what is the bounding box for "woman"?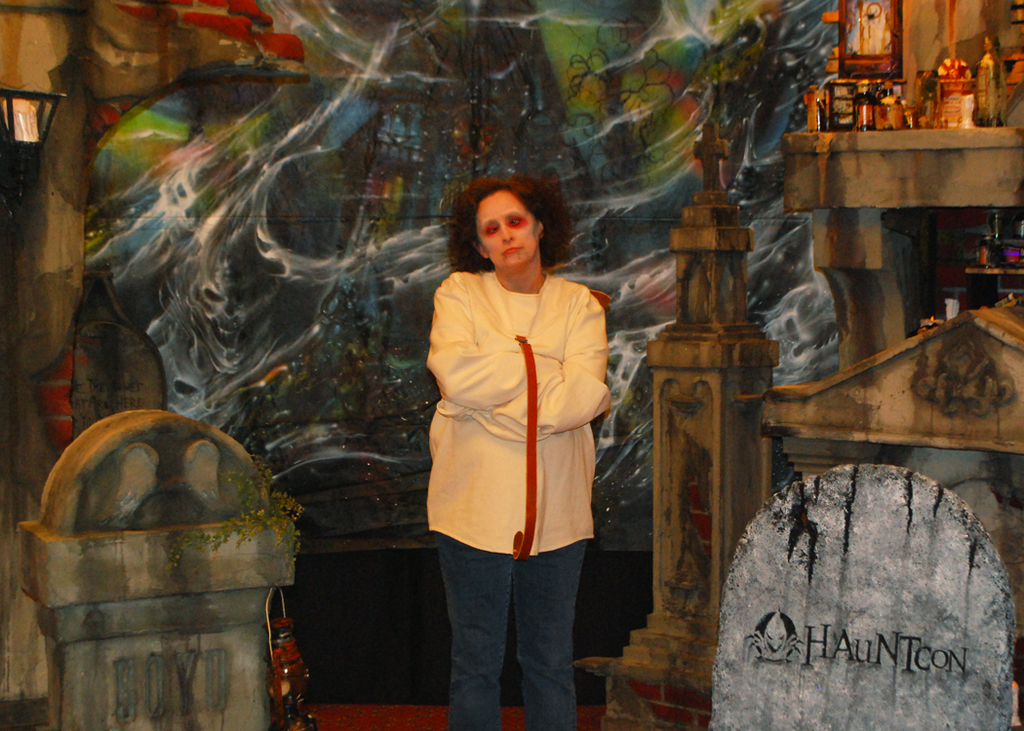
bbox=[414, 188, 614, 691].
